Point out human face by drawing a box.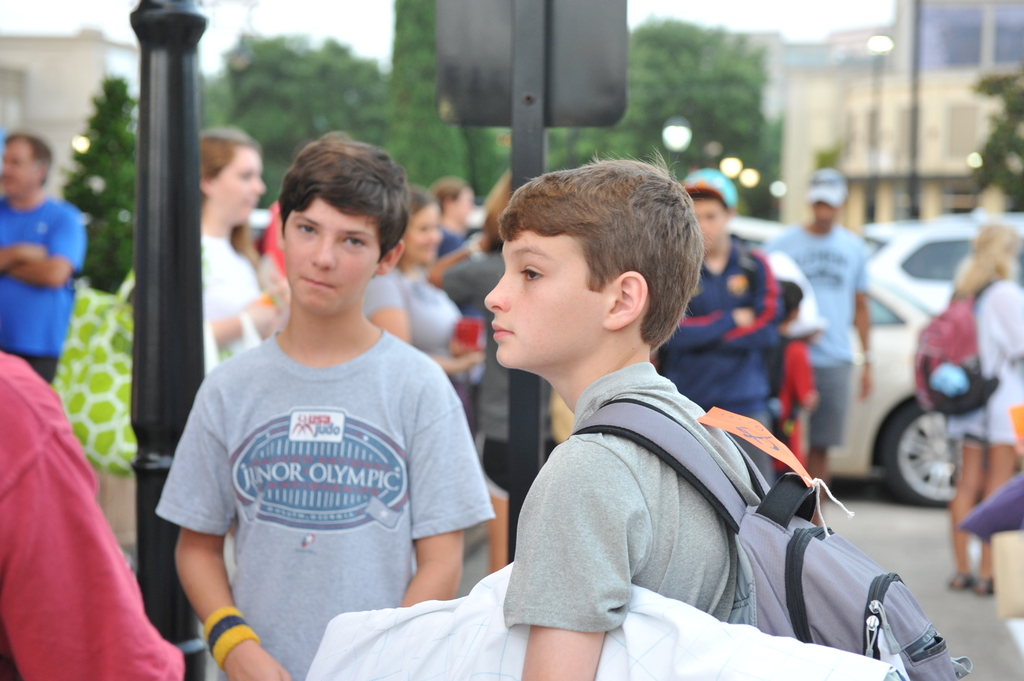
(691, 192, 724, 247).
